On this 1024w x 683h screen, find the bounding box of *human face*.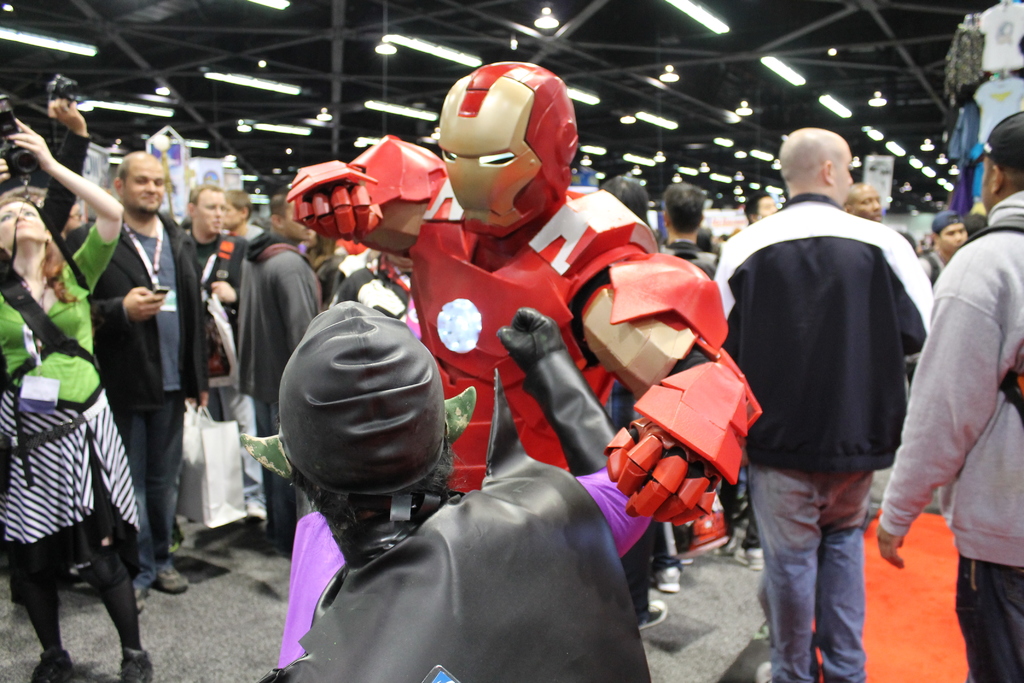
Bounding box: (224,204,243,227).
